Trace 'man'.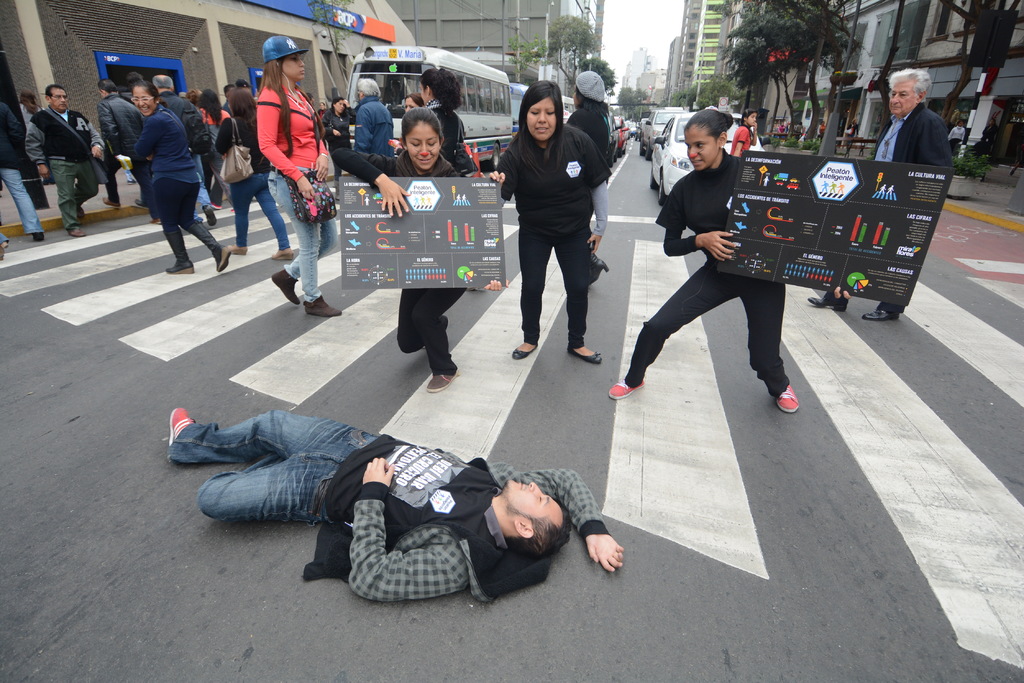
Traced to pyautogui.locateOnScreen(96, 77, 154, 212).
